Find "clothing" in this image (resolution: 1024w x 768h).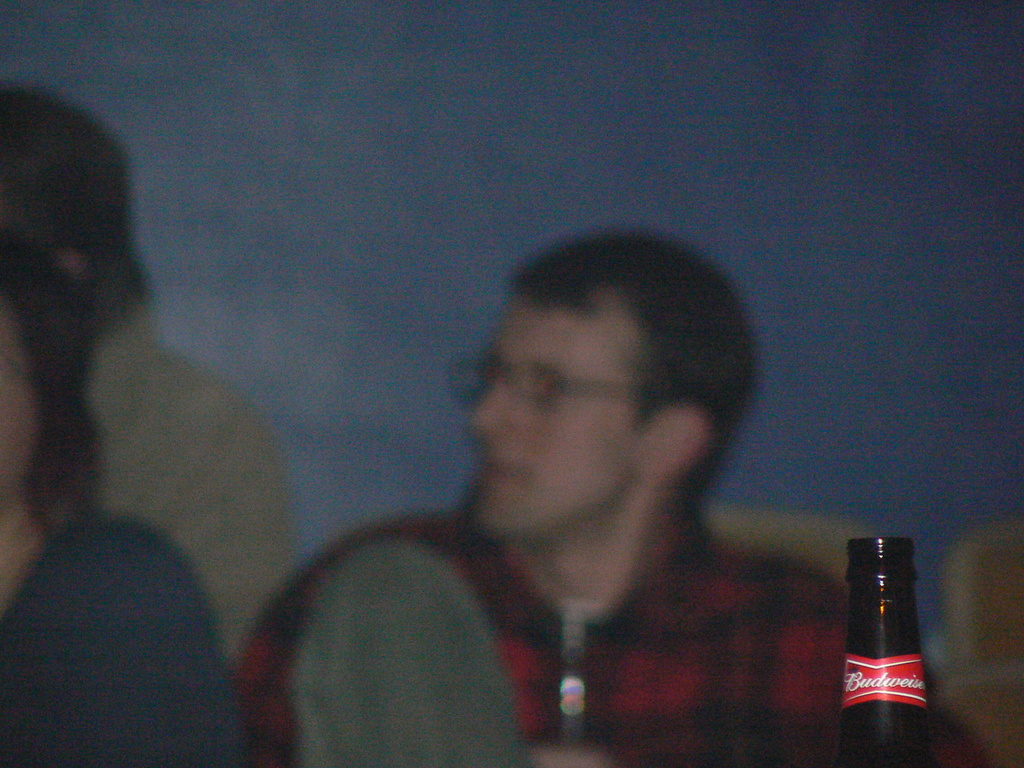
<box>0,505,246,767</box>.
